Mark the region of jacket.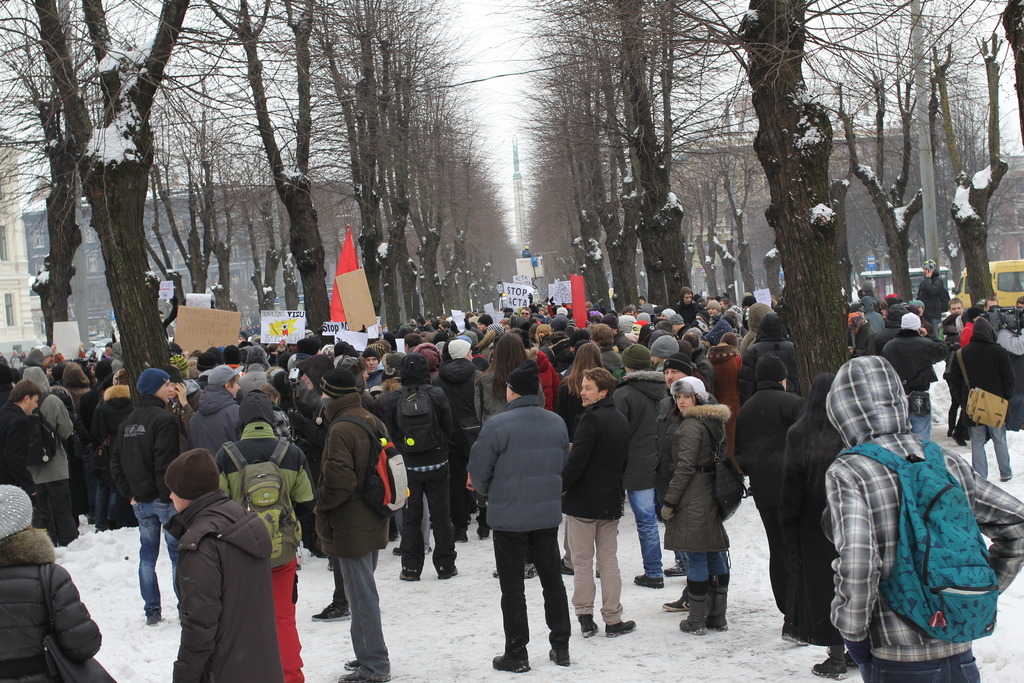
Region: pyautogui.locateOnScreen(314, 391, 399, 555).
